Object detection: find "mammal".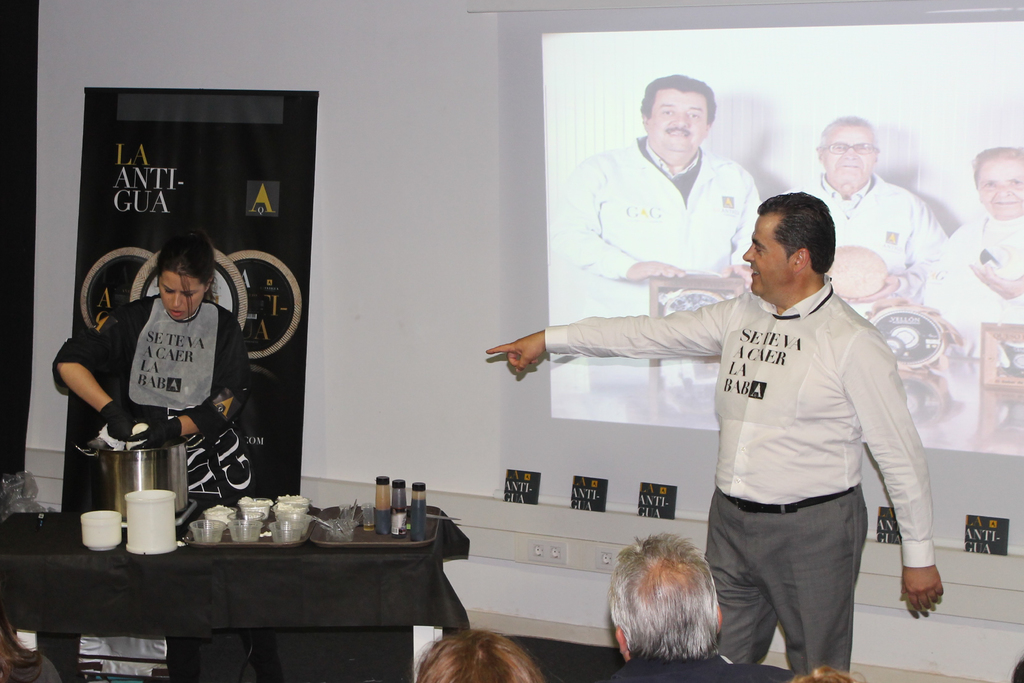
box=[792, 111, 949, 320].
